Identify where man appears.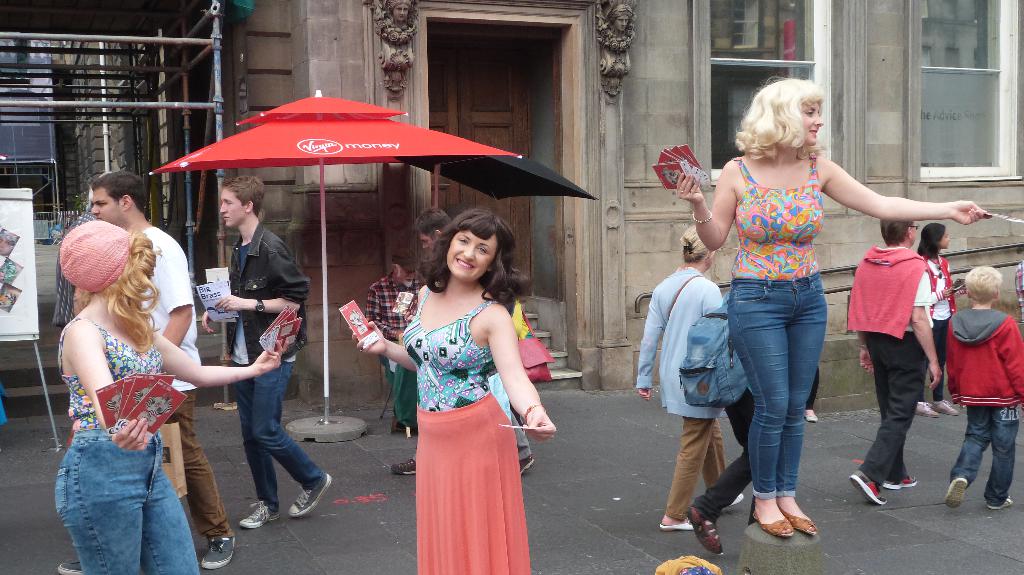
Appears at bbox(88, 169, 236, 569).
